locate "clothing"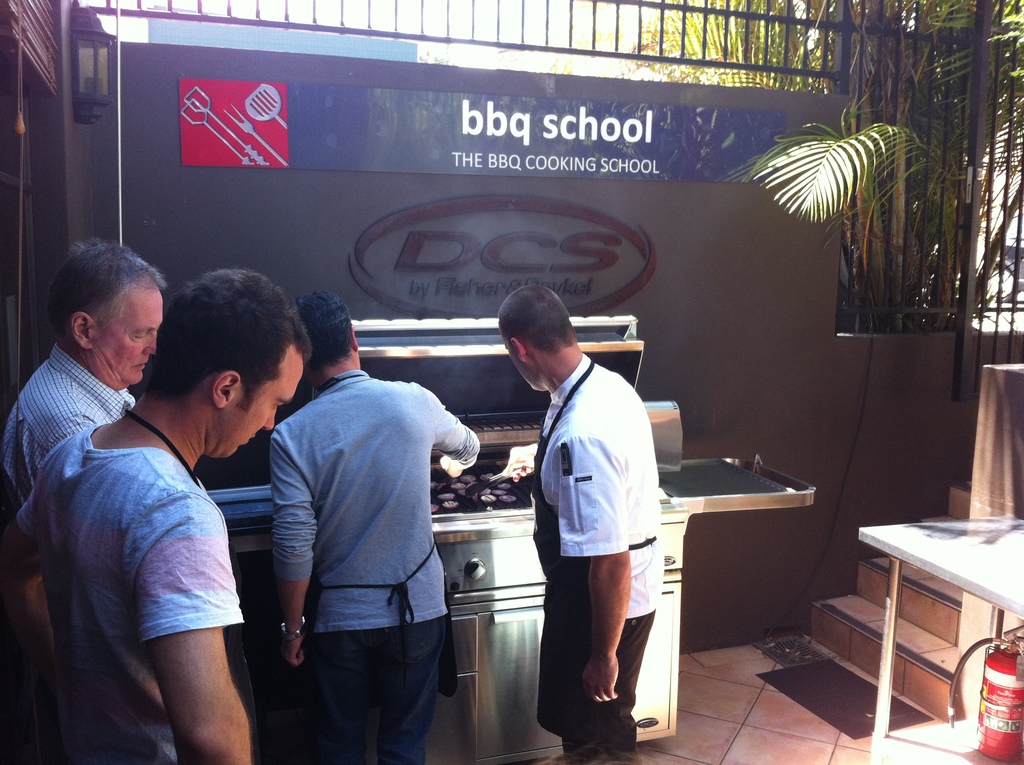
select_region(269, 368, 472, 764)
